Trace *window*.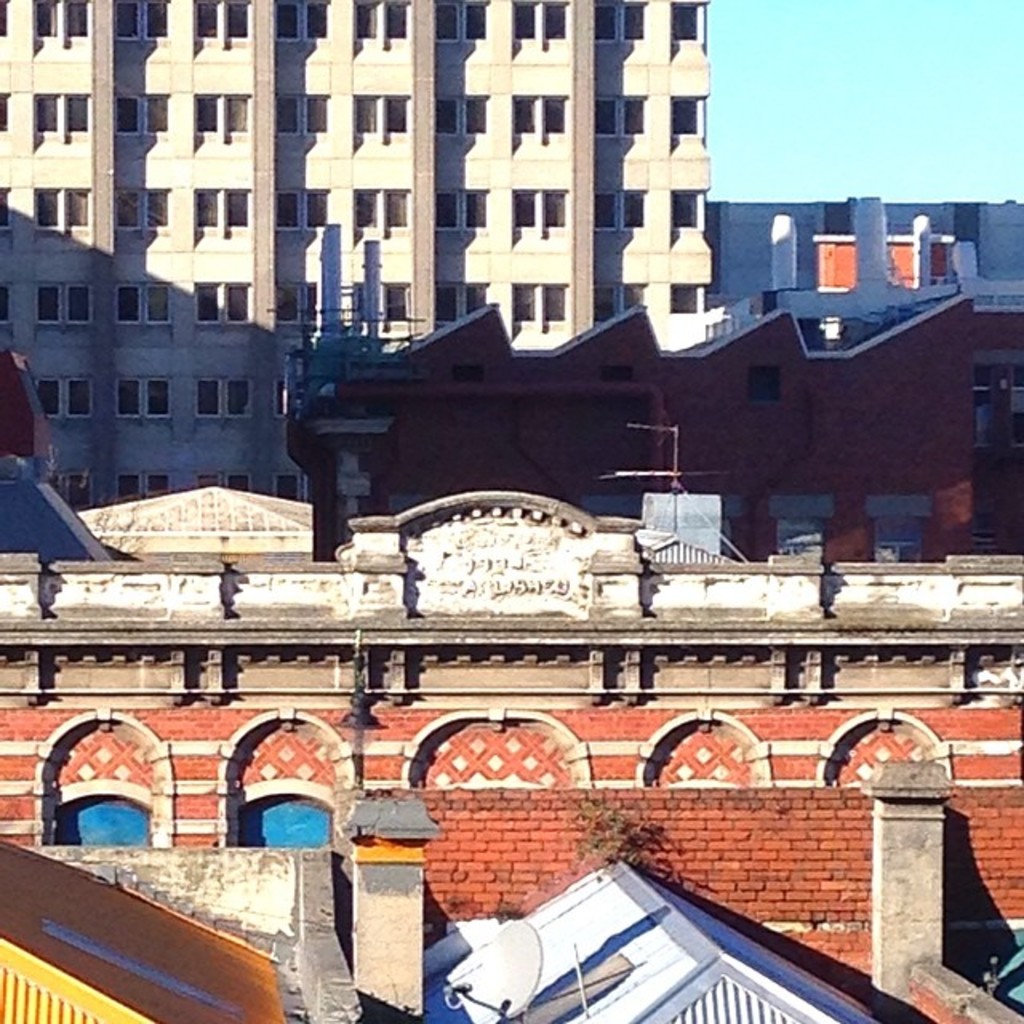
Traced to select_region(197, 280, 251, 323).
